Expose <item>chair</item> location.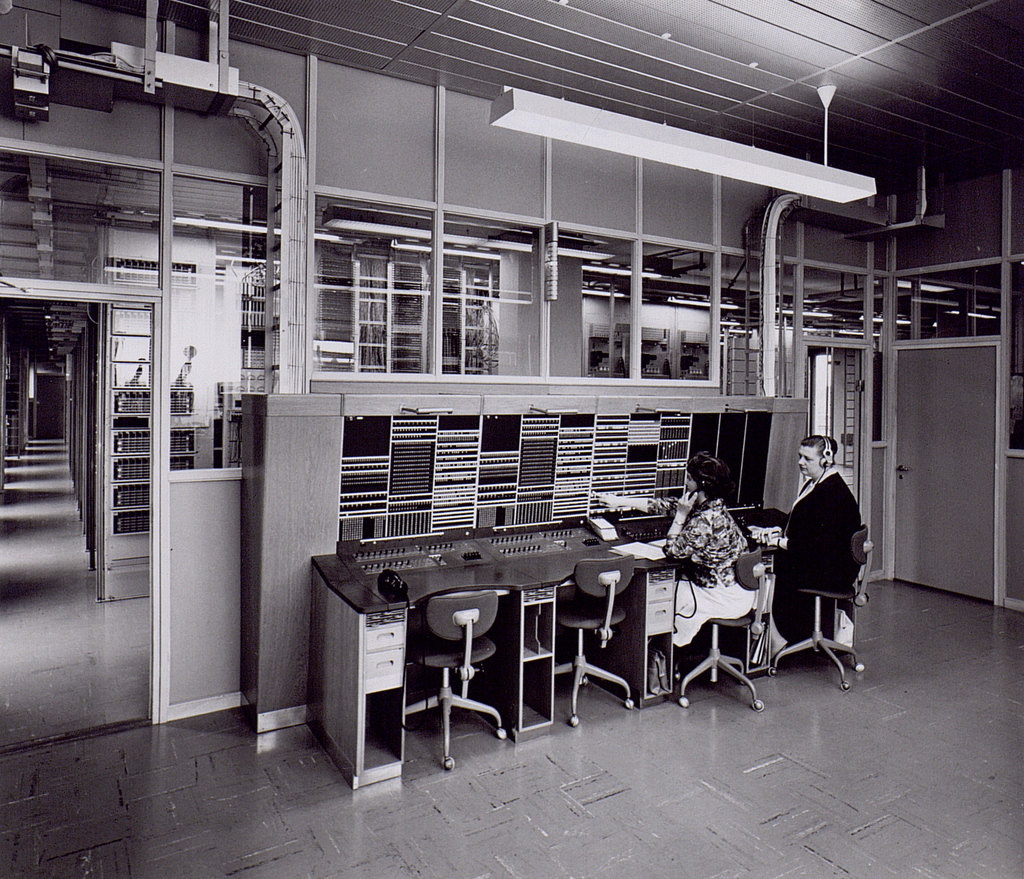
Exposed at pyautogui.locateOnScreen(767, 525, 870, 691).
